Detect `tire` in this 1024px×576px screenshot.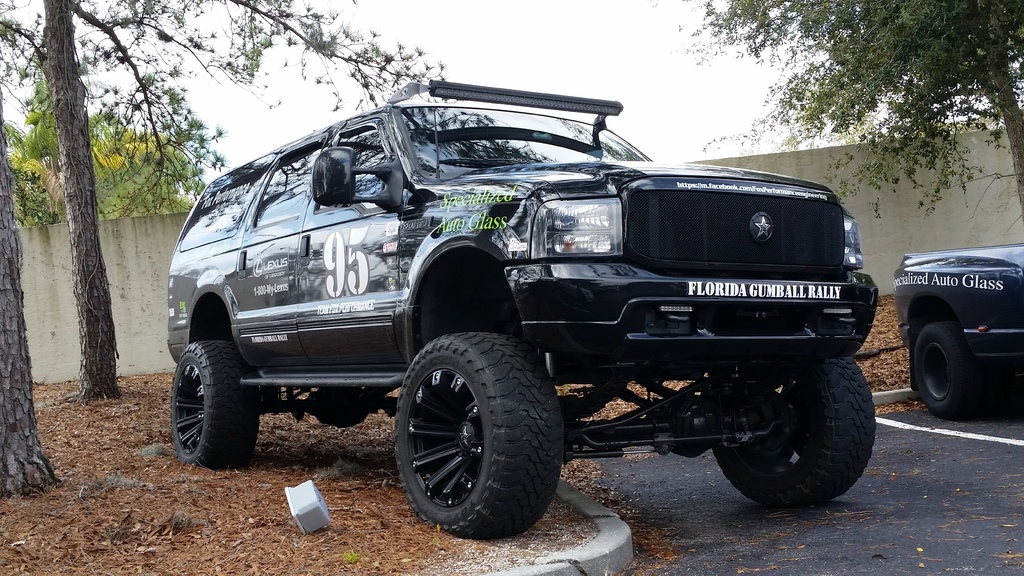
Detection: rect(913, 319, 979, 420).
